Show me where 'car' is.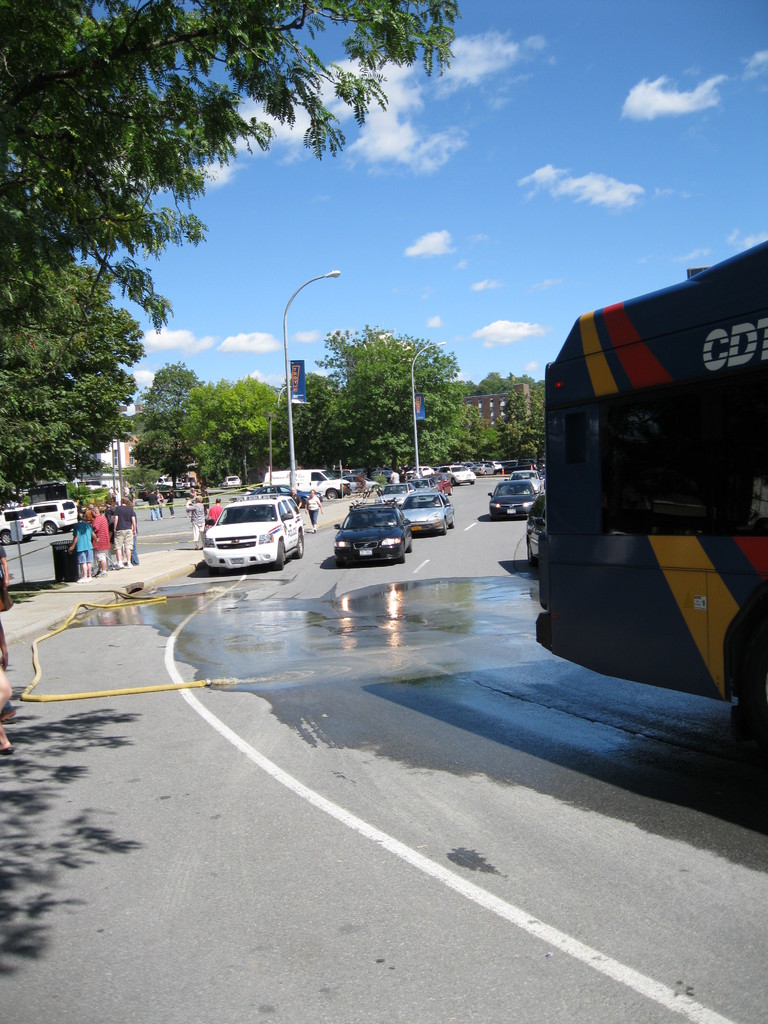
'car' is at x1=524, y1=492, x2=551, y2=564.
